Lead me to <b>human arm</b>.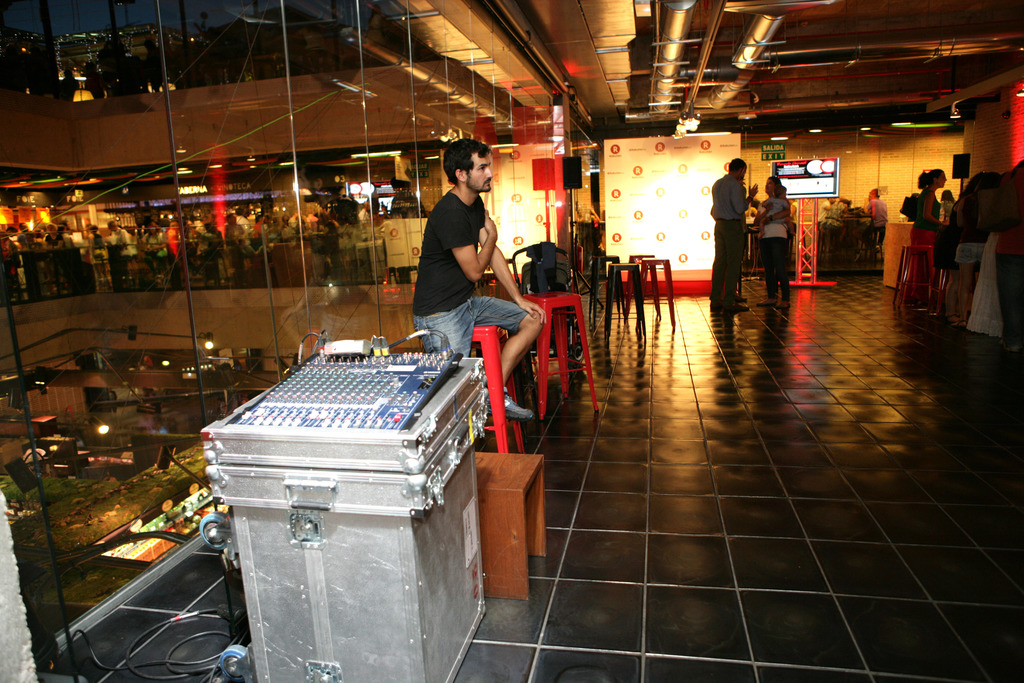
Lead to (left=433, top=201, right=499, bottom=279).
